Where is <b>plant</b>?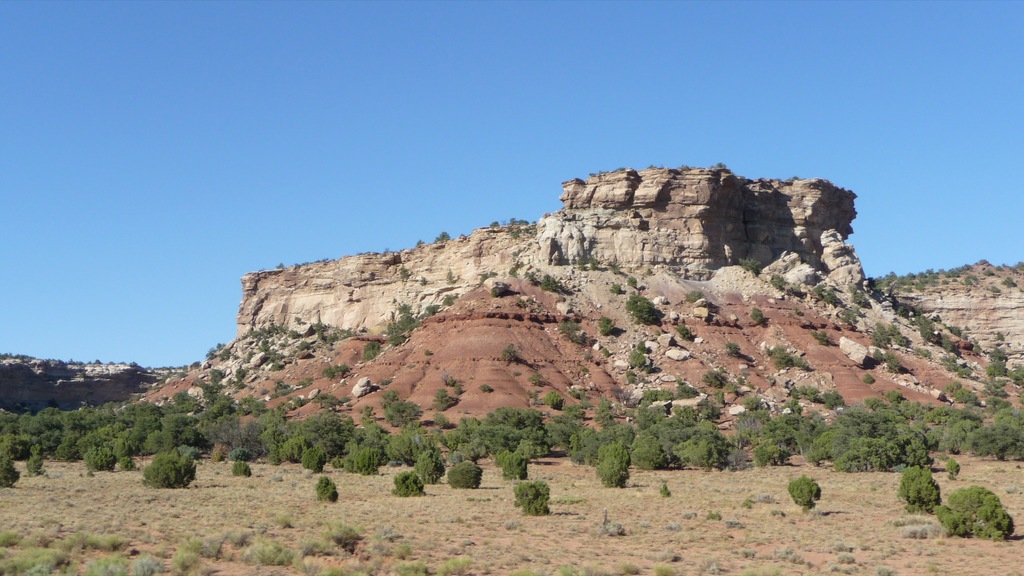
crop(547, 392, 570, 406).
